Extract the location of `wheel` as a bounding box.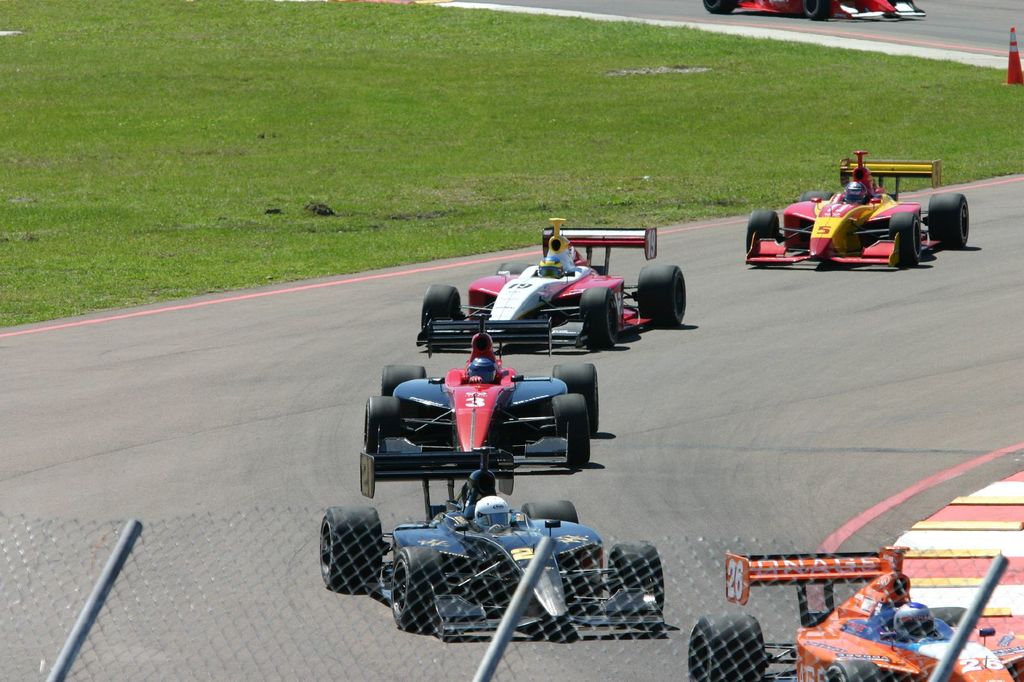
rect(422, 285, 462, 329).
